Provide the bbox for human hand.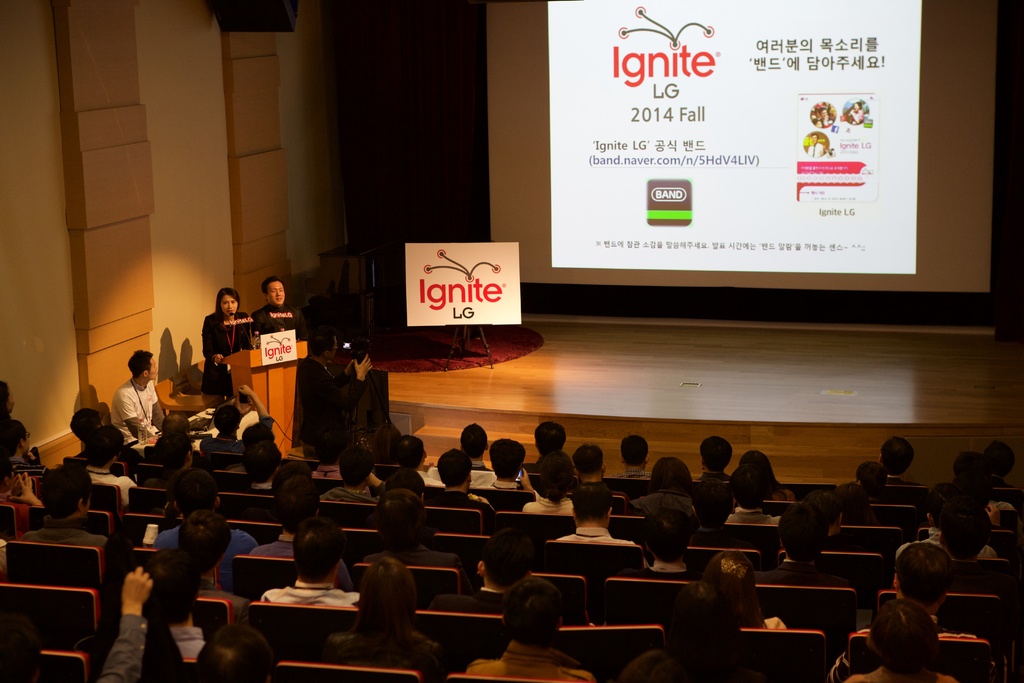
bbox=(354, 354, 372, 375).
